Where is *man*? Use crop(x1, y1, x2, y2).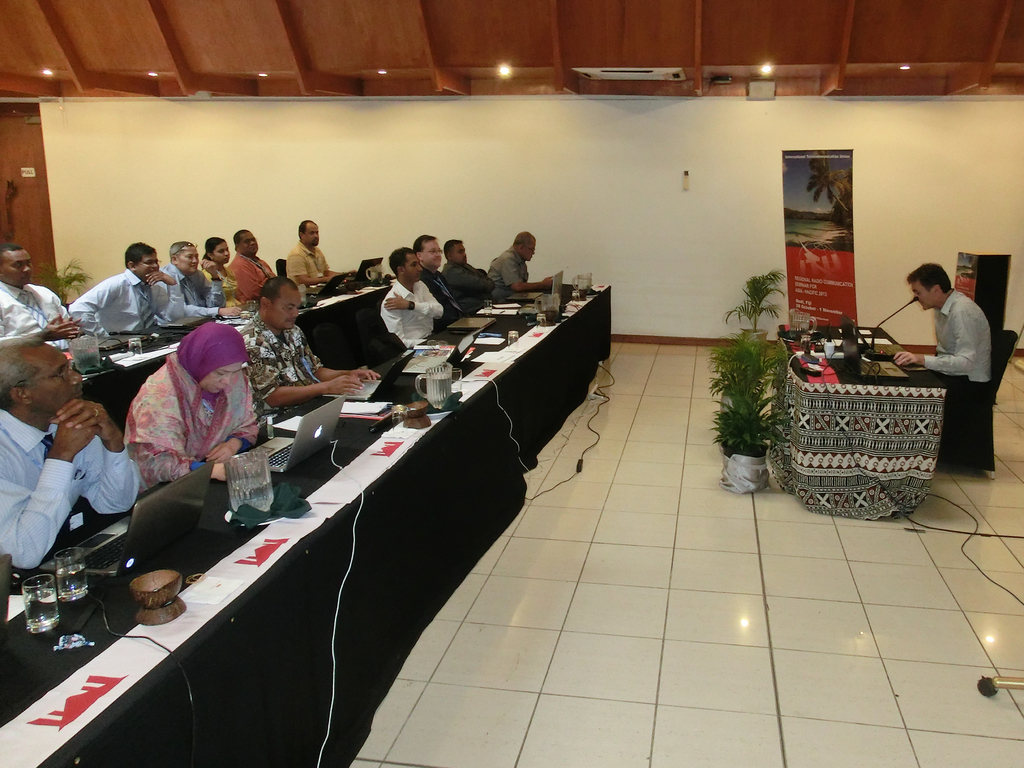
crop(0, 333, 142, 572).
